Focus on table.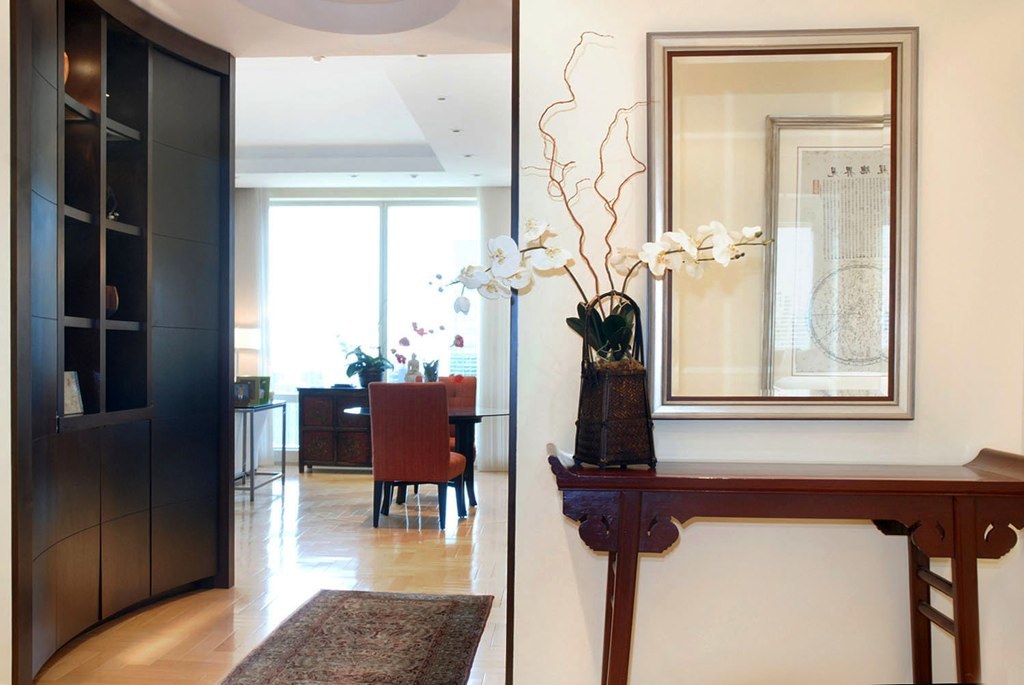
Focused at rect(227, 400, 289, 502).
